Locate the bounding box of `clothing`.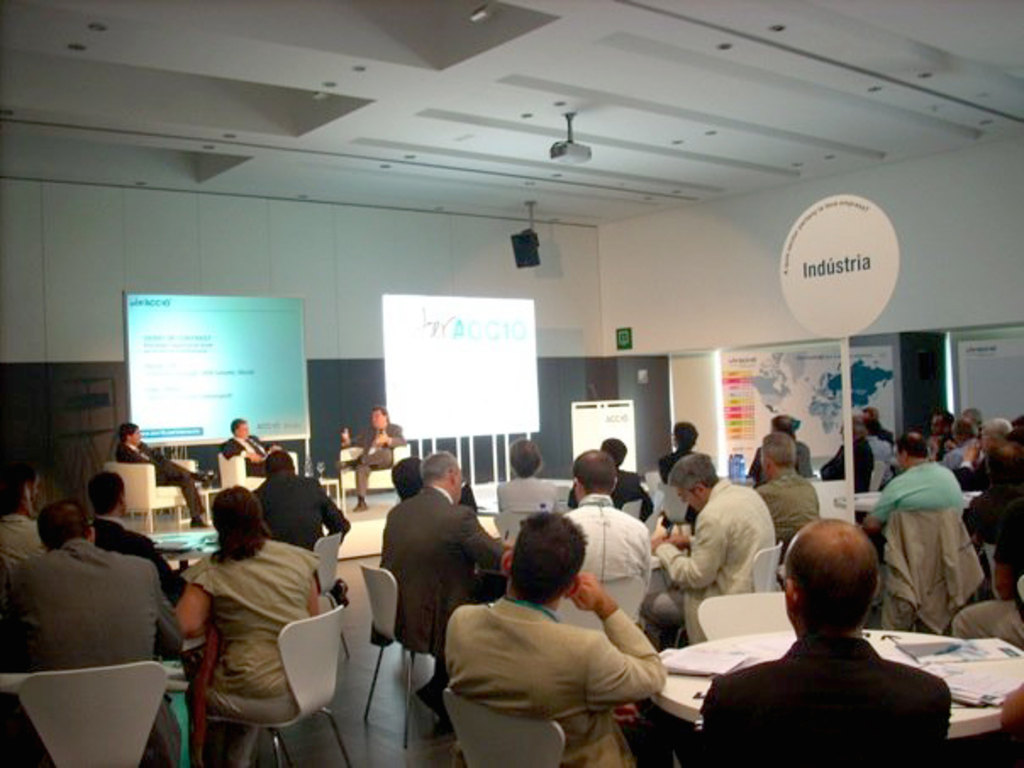
Bounding box: (left=743, top=431, right=810, bottom=481).
